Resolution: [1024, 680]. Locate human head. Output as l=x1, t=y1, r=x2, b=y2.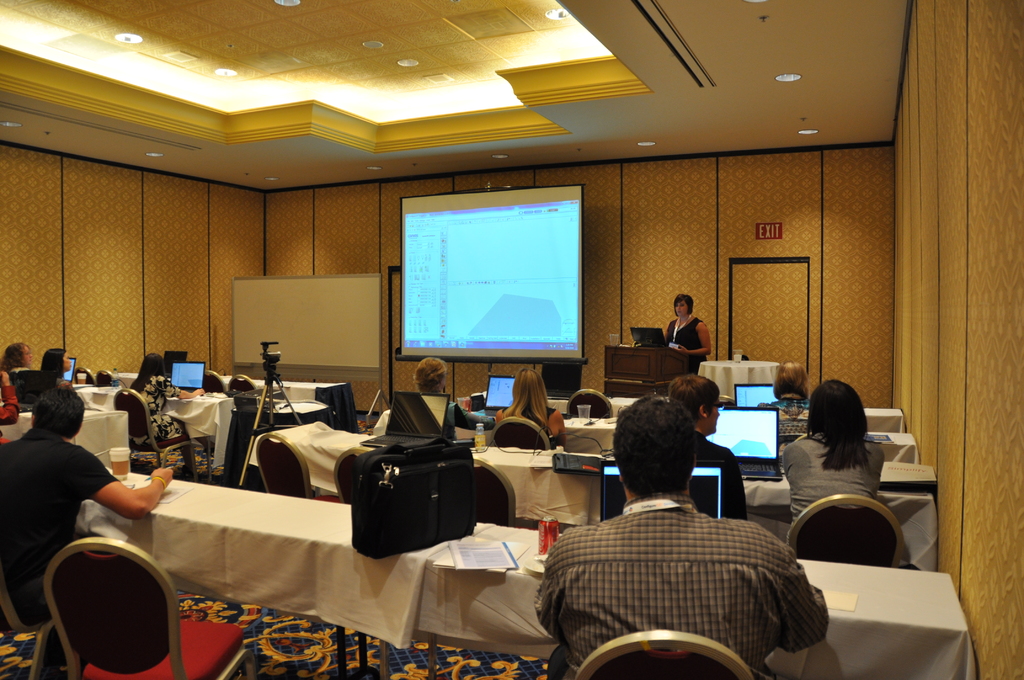
l=513, t=366, r=545, b=403.
